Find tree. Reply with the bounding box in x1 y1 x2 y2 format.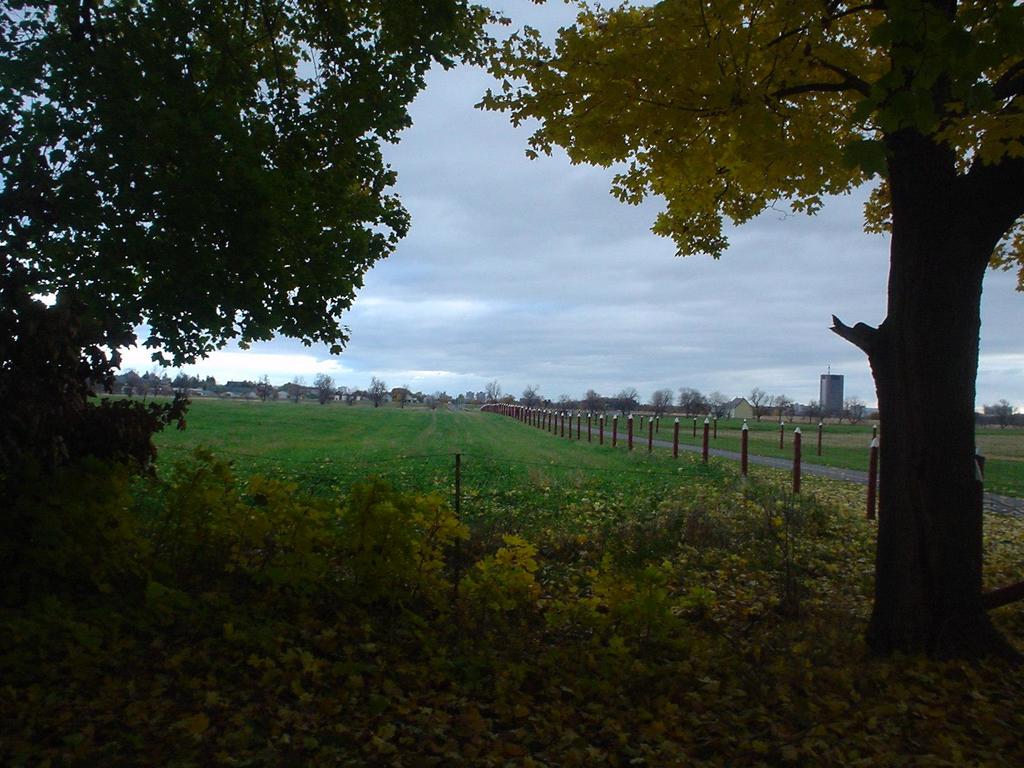
474 0 1023 664.
